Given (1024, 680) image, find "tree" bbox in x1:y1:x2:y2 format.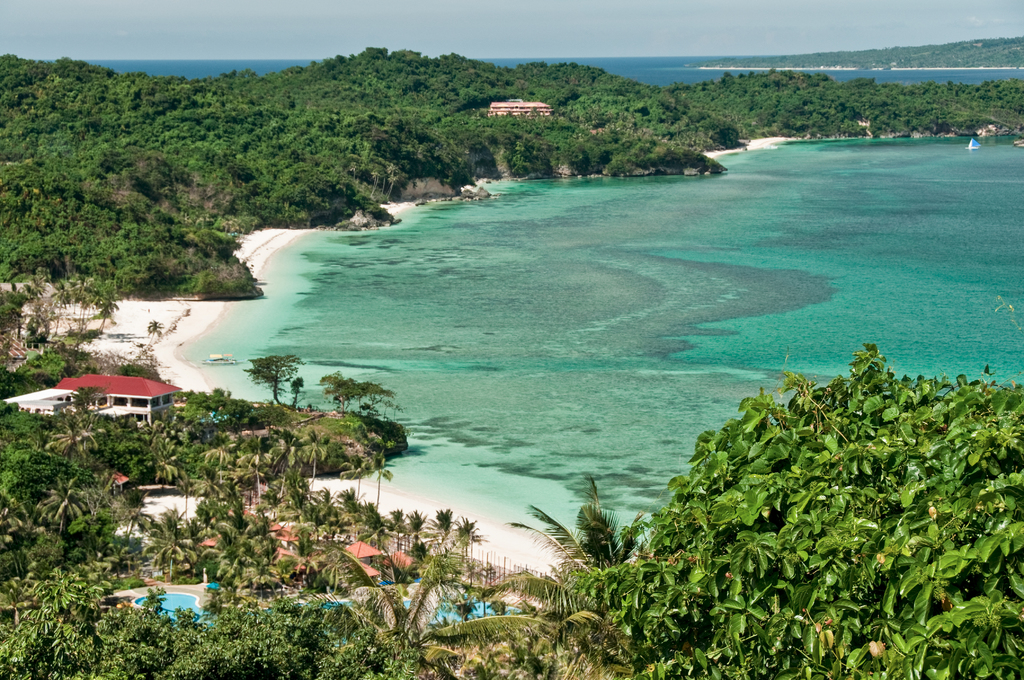
333:453:363:496.
